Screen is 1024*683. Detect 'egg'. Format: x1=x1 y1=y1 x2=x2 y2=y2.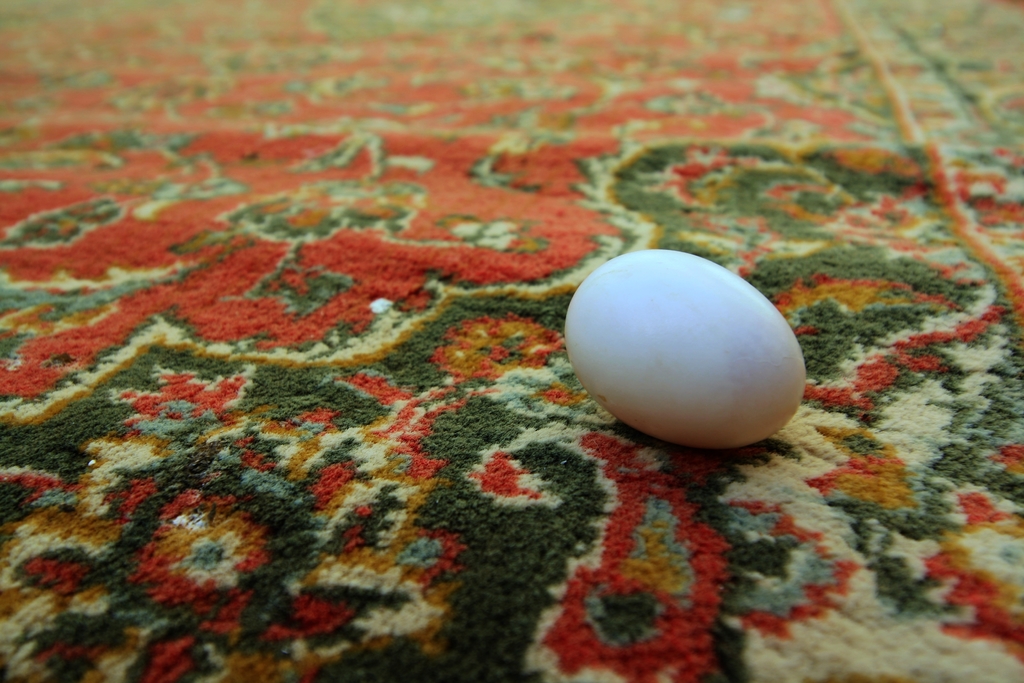
x1=561 y1=250 x2=805 y2=452.
